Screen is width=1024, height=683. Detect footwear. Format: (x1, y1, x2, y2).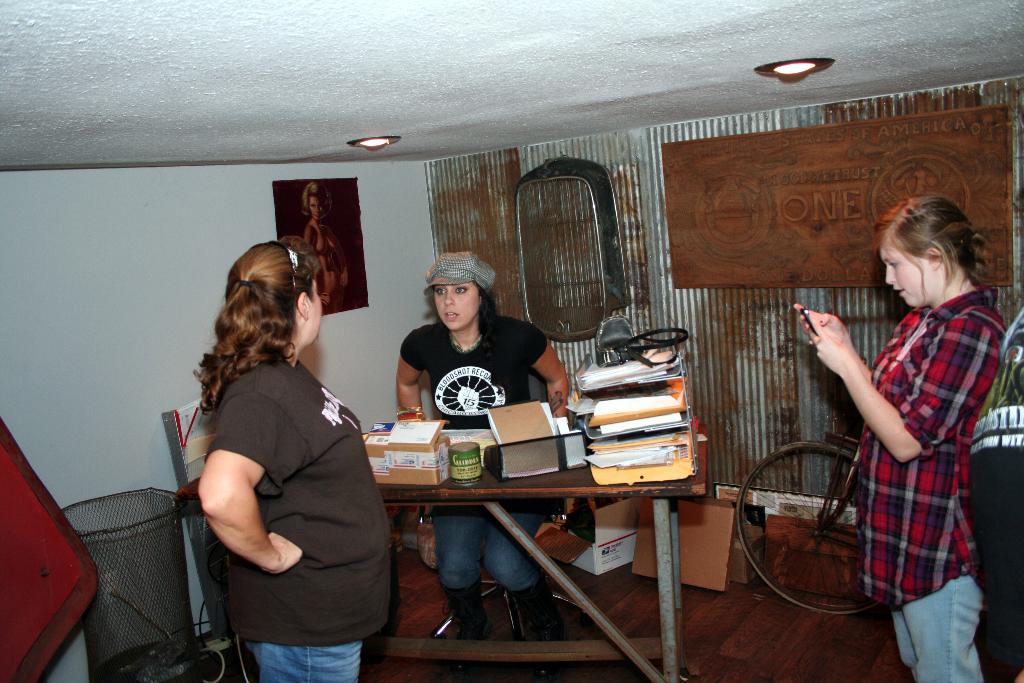
(504, 582, 570, 680).
